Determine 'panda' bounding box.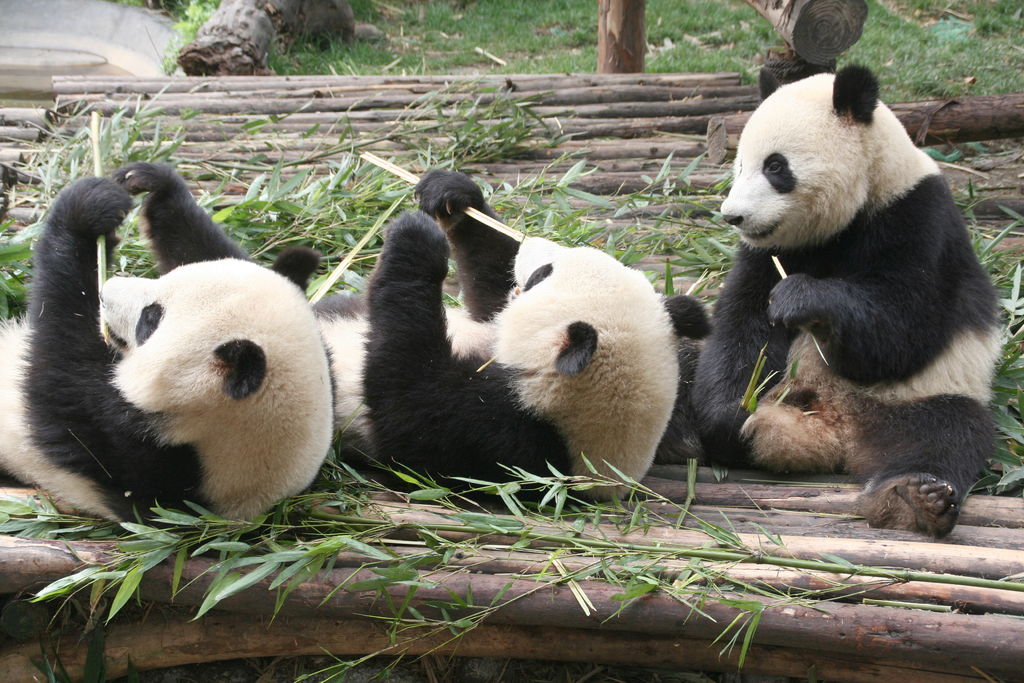
Determined: 689/51/997/536.
